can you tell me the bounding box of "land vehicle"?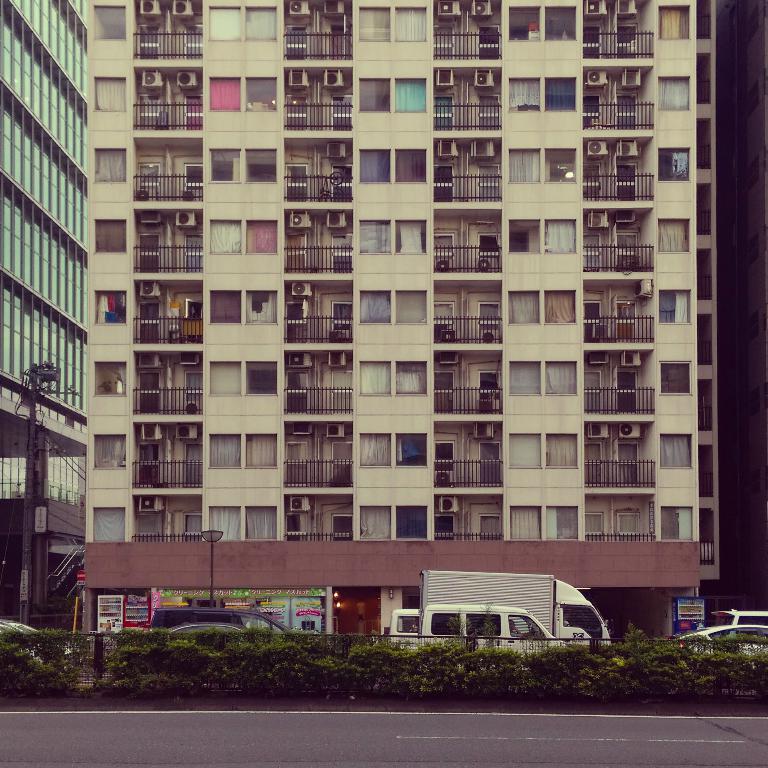
bbox(712, 611, 765, 625).
